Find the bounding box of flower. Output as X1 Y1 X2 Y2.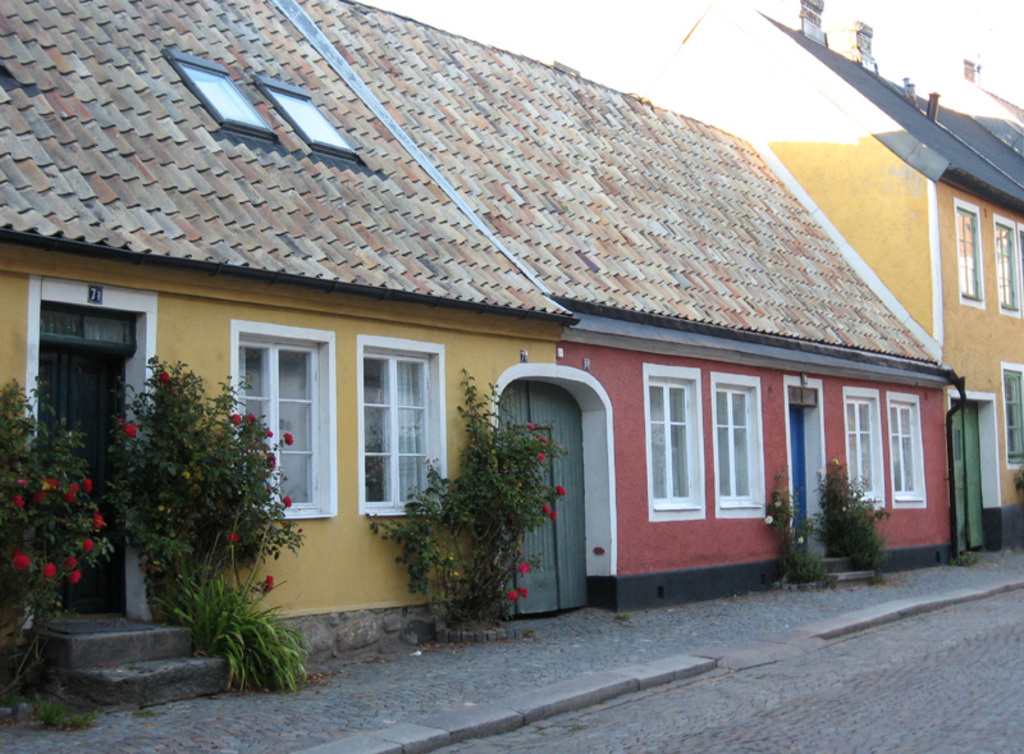
547 511 559 524.
